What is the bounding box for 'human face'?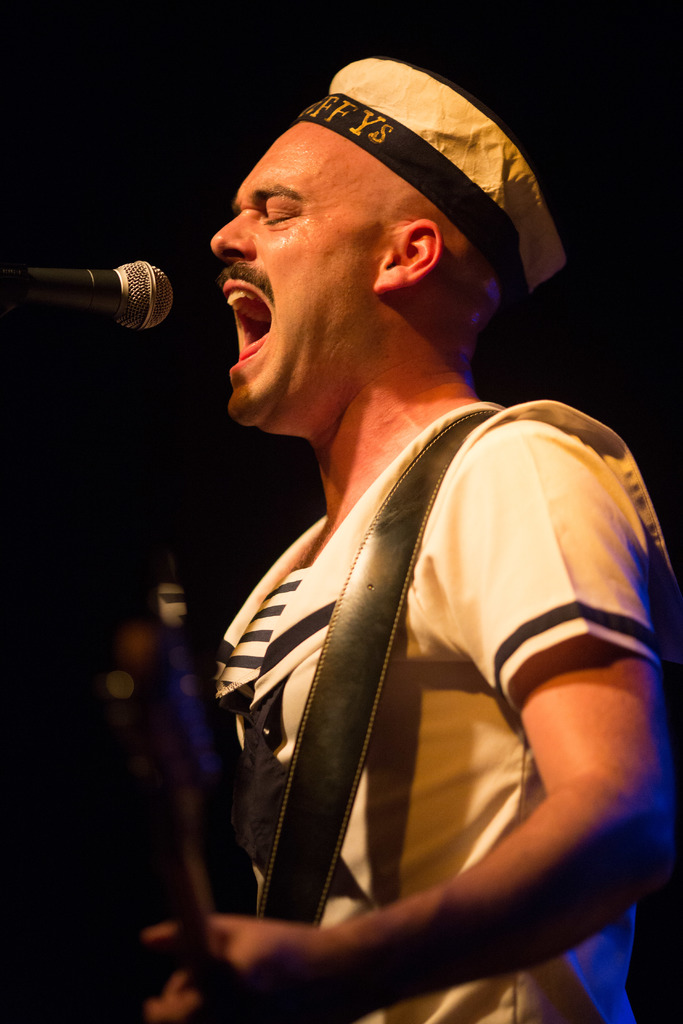
{"left": 206, "top": 116, "right": 373, "bottom": 429}.
